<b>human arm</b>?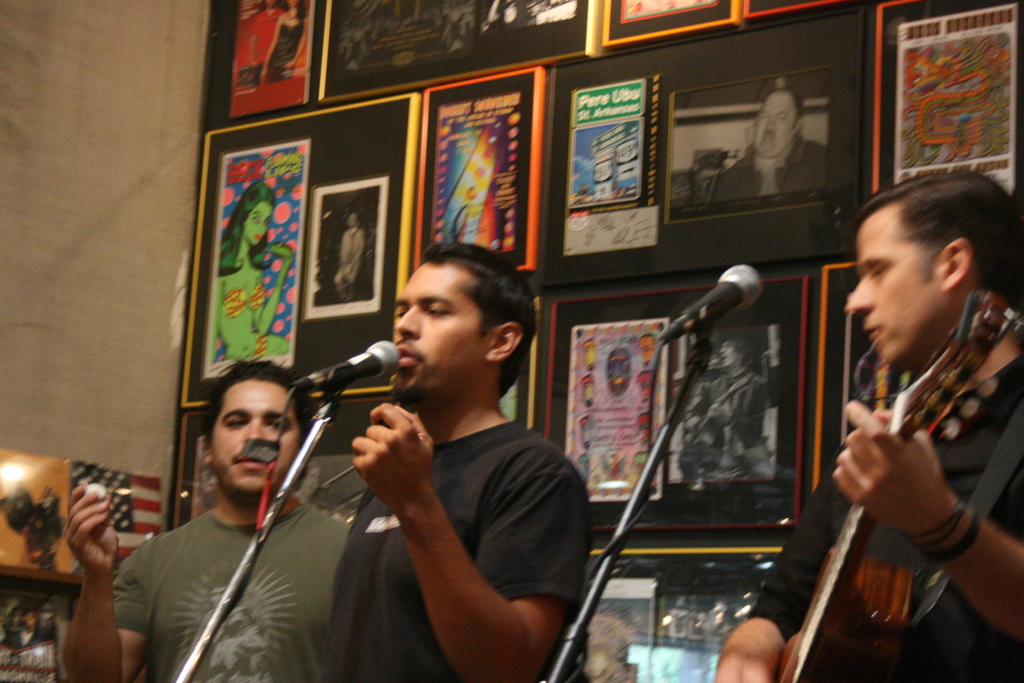
61 480 145 682
